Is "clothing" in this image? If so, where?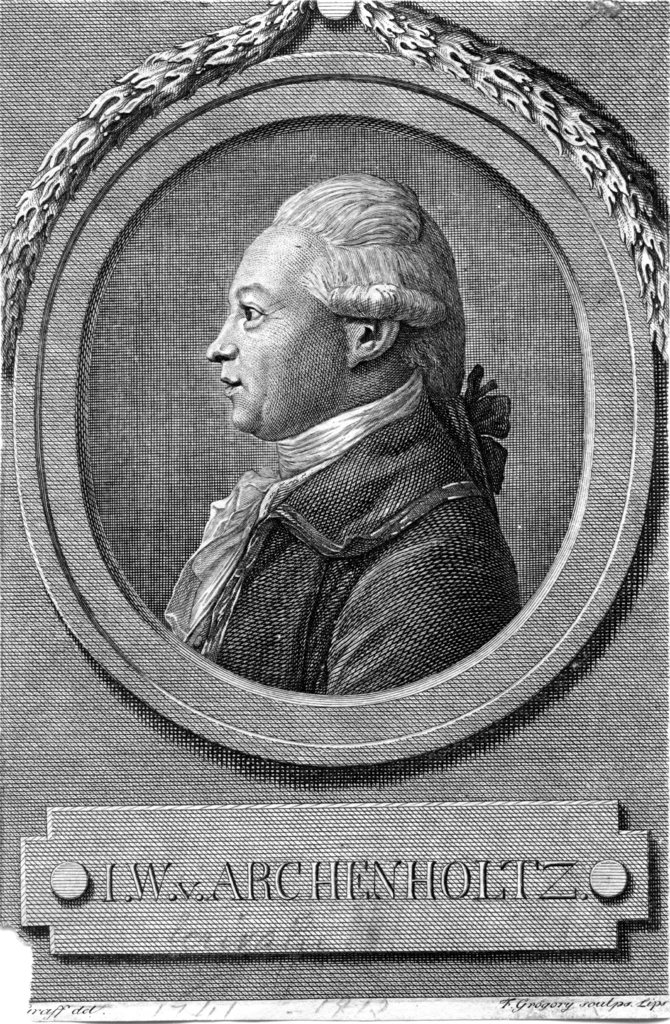
Yes, at 143,314,540,720.
